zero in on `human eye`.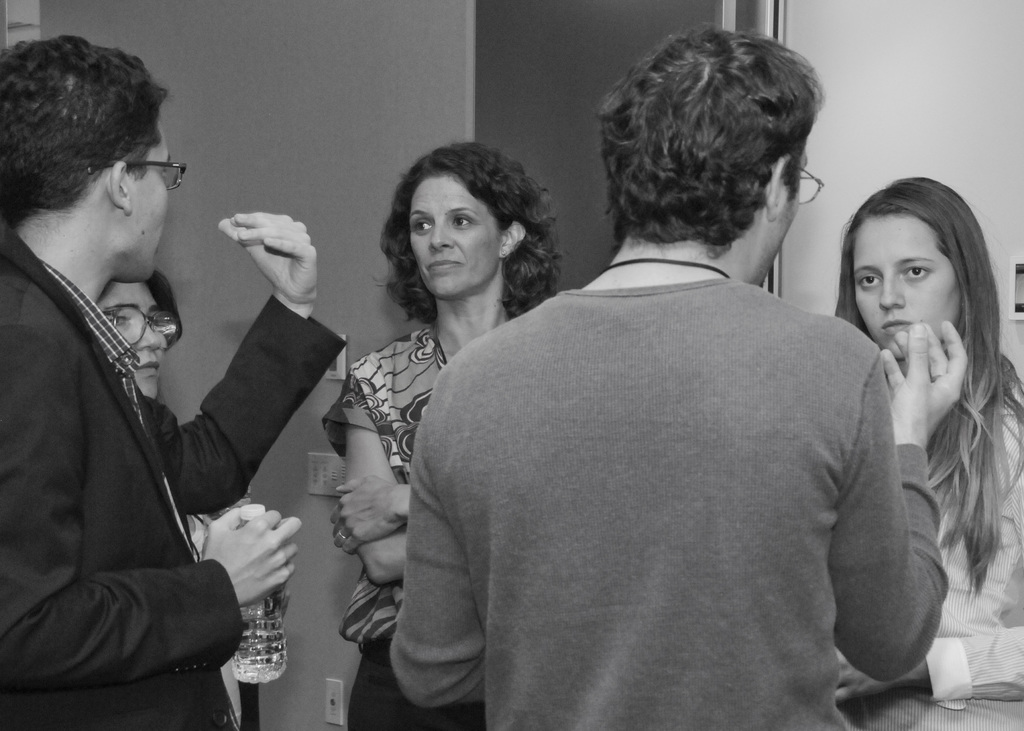
Zeroed in: box=[856, 271, 883, 294].
